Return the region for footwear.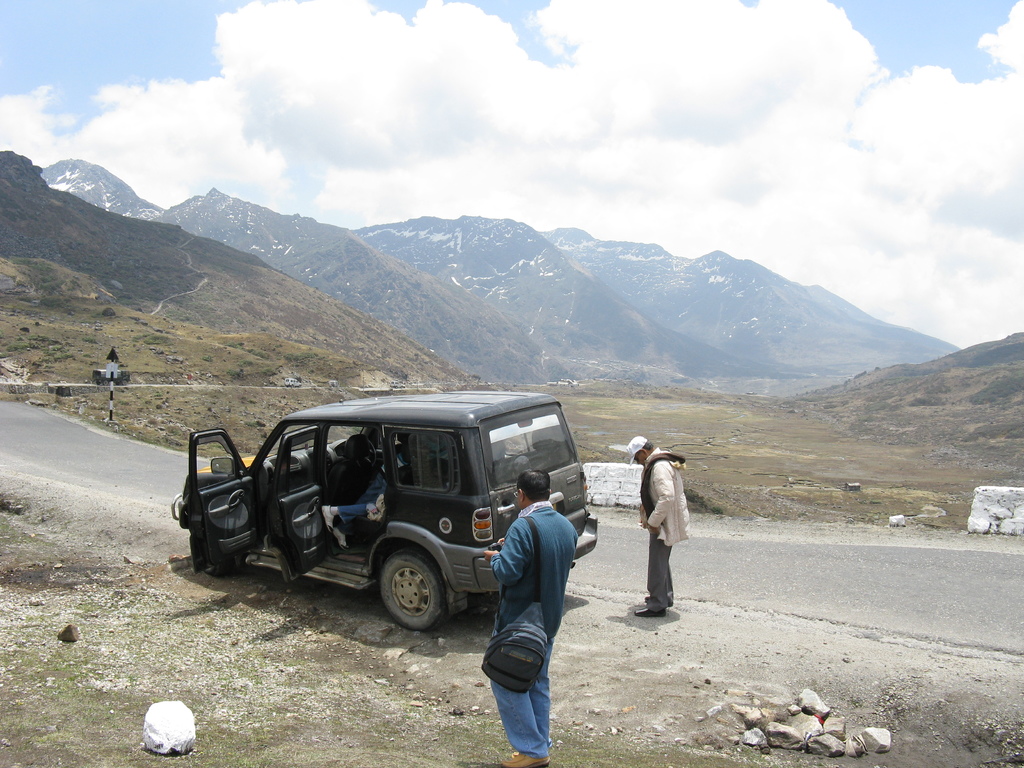
{"x1": 502, "y1": 753, "x2": 550, "y2": 767}.
